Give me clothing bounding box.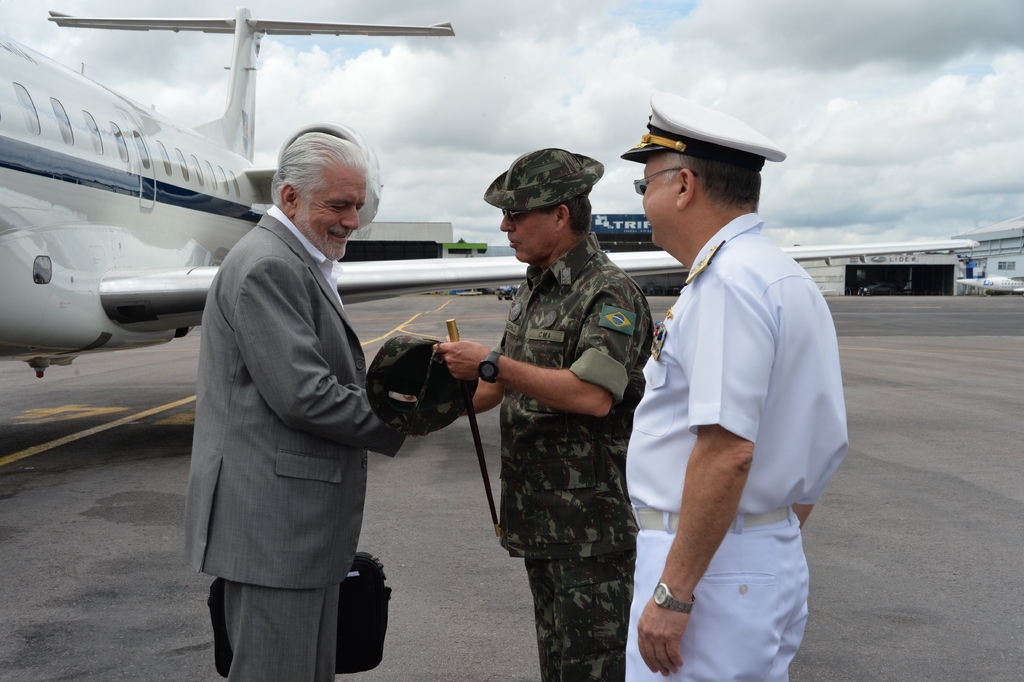
BBox(497, 229, 655, 681).
